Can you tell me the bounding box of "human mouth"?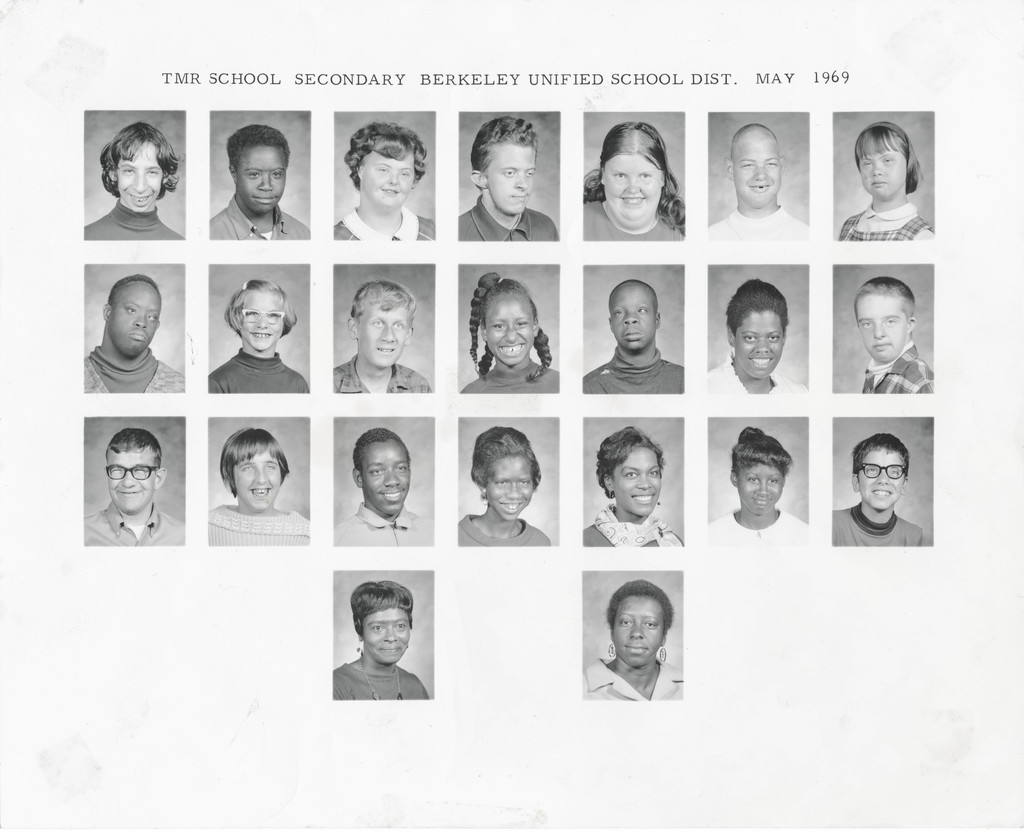
x1=253 y1=195 x2=275 y2=206.
